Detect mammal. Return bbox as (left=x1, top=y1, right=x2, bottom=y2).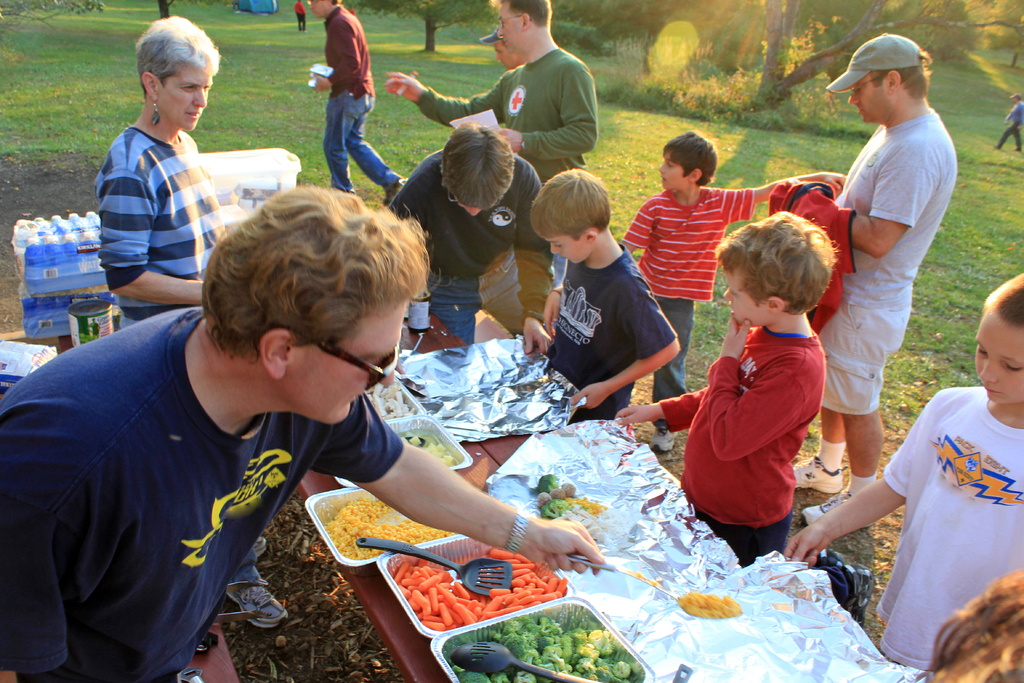
(left=528, top=168, right=678, bottom=425).
